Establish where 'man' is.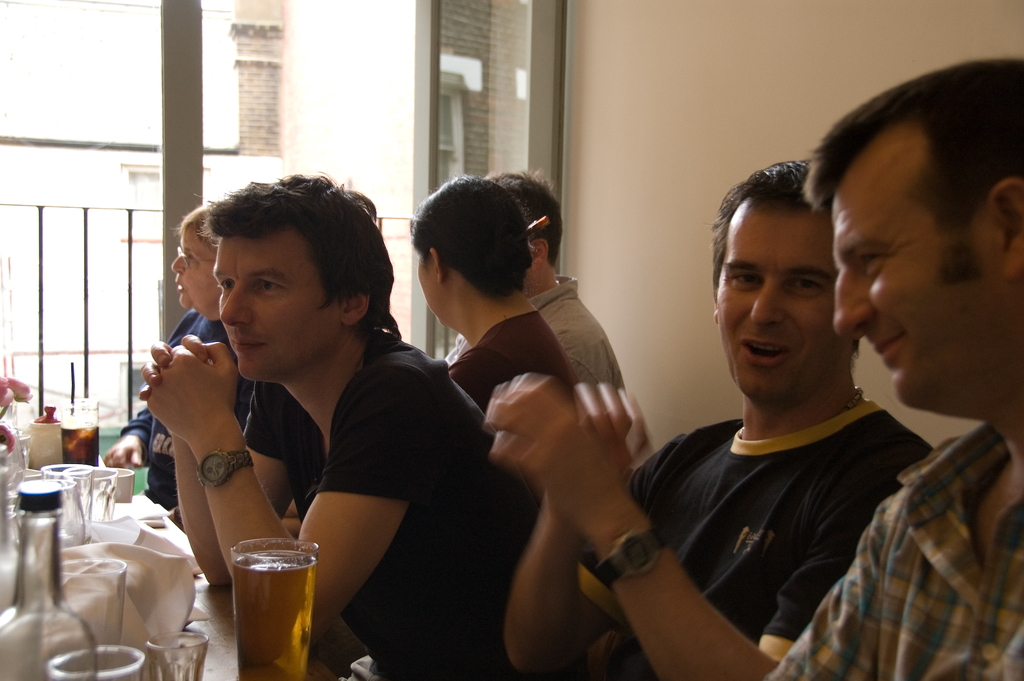
Established at 470, 166, 628, 399.
